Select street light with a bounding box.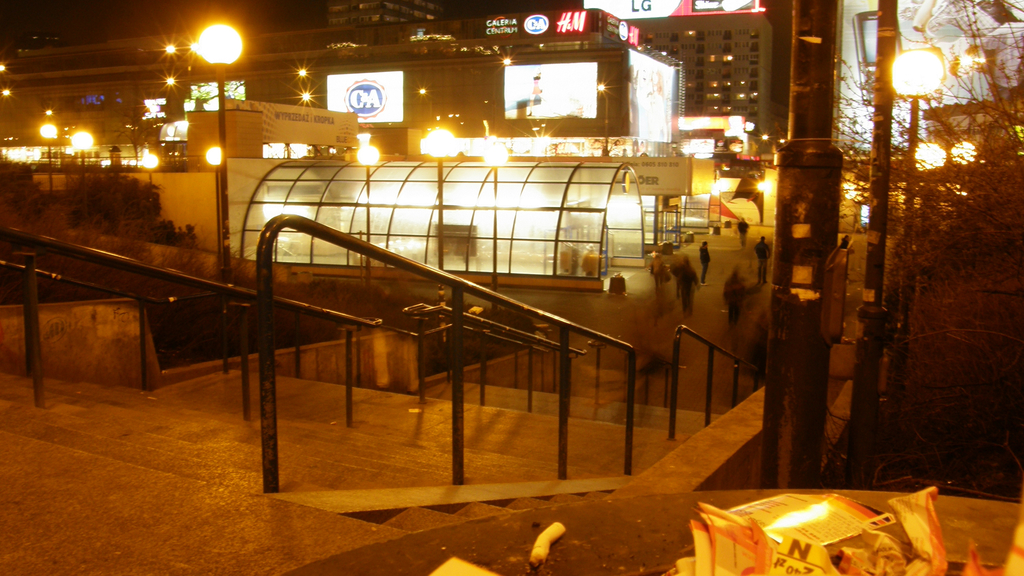
Rect(140, 152, 157, 188).
